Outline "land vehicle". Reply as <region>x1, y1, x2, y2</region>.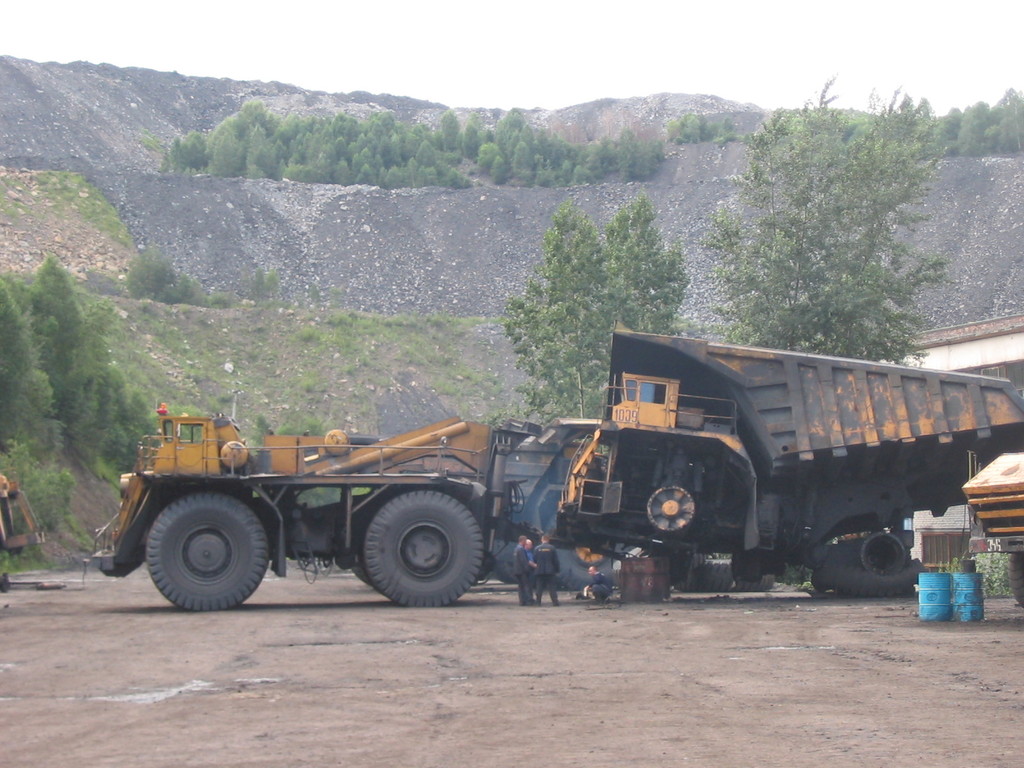
<region>89, 416, 514, 604</region>.
